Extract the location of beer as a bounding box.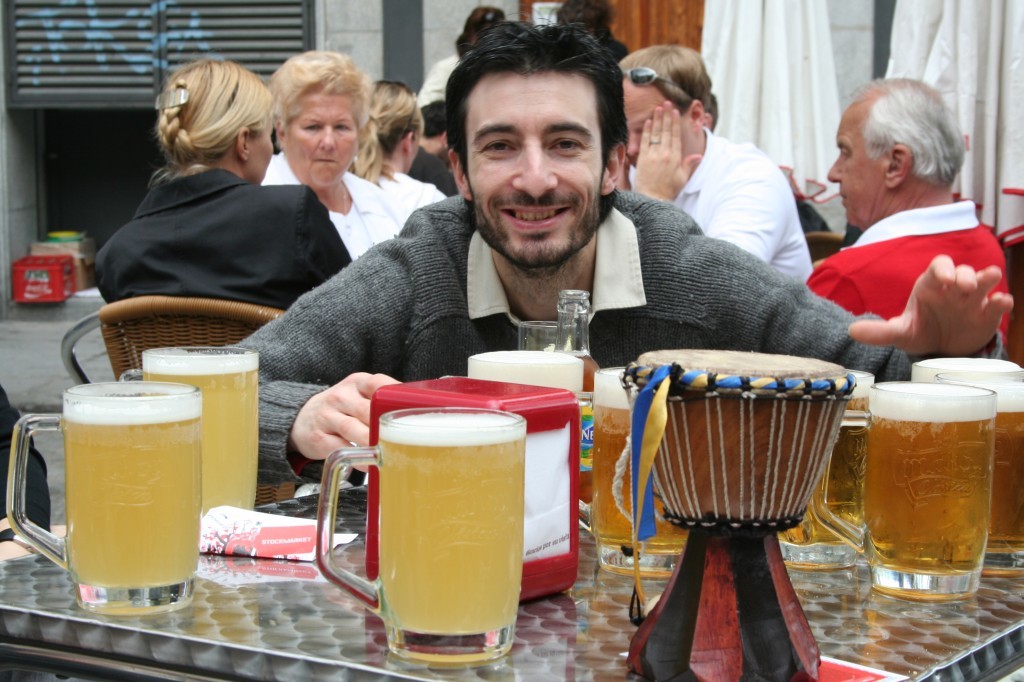
(left=588, top=352, right=696, bottom=583).
